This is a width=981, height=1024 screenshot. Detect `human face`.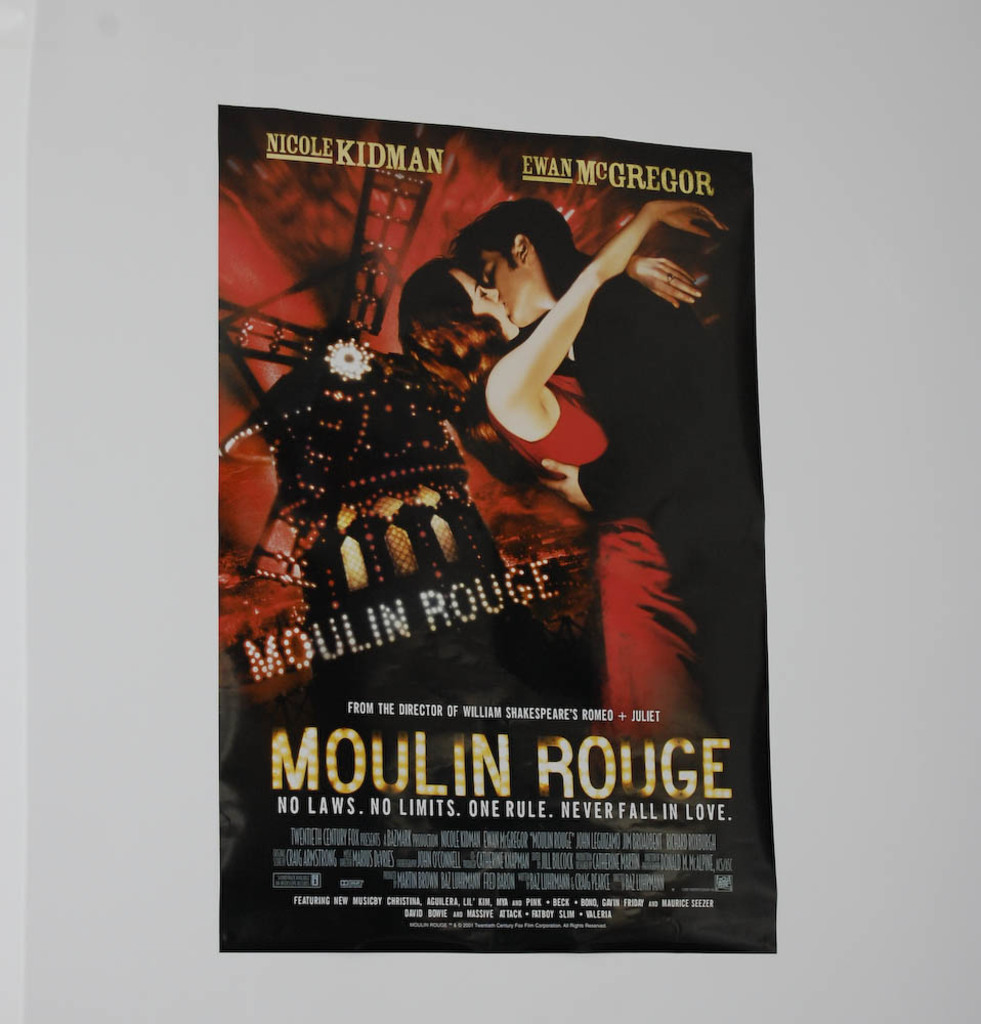
crop(454, 273, 520, 333).
